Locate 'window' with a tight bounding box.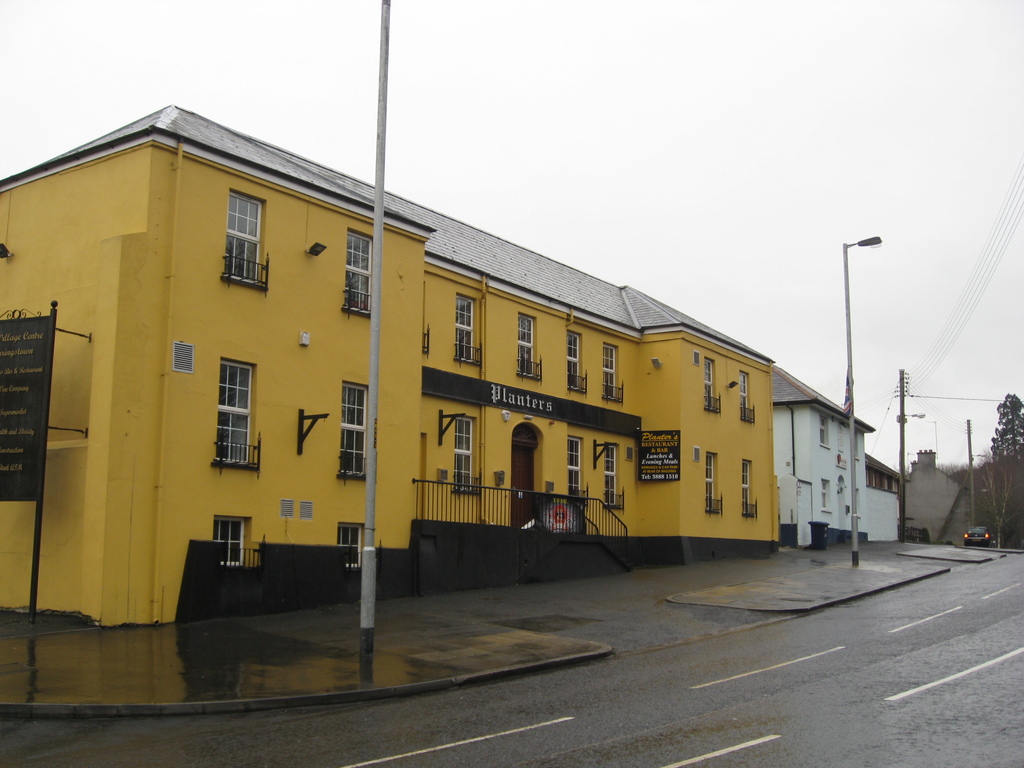
[604,443,619,506].
